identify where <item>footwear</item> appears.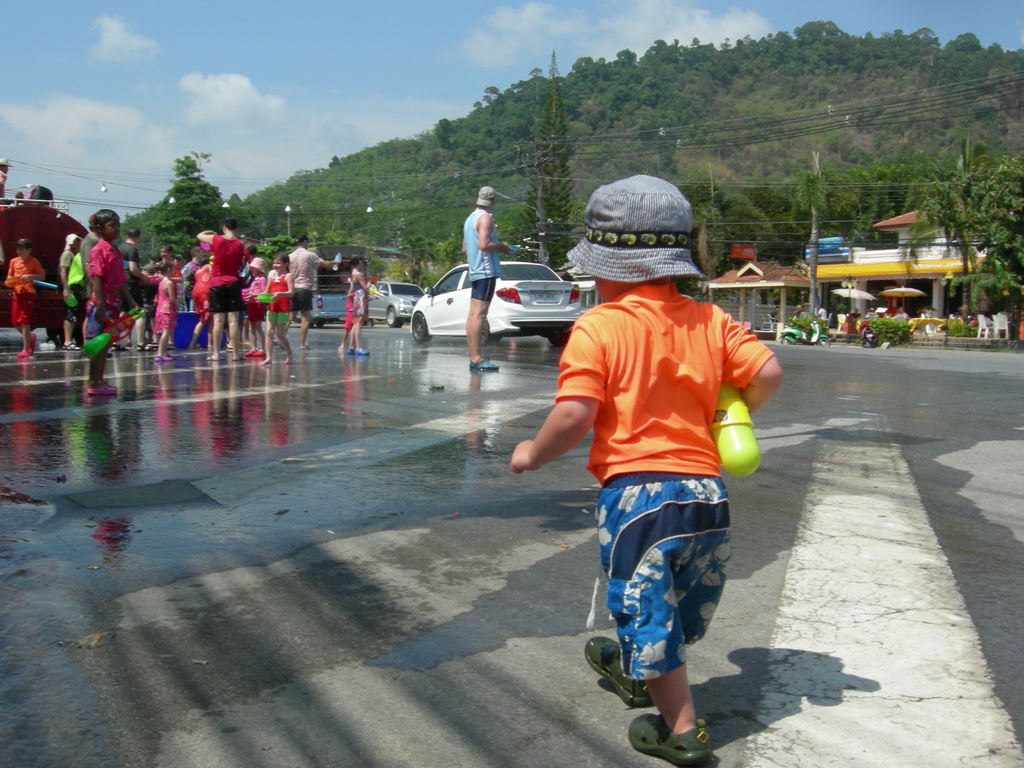
Appears at <box>356,346,370,357</box>.
